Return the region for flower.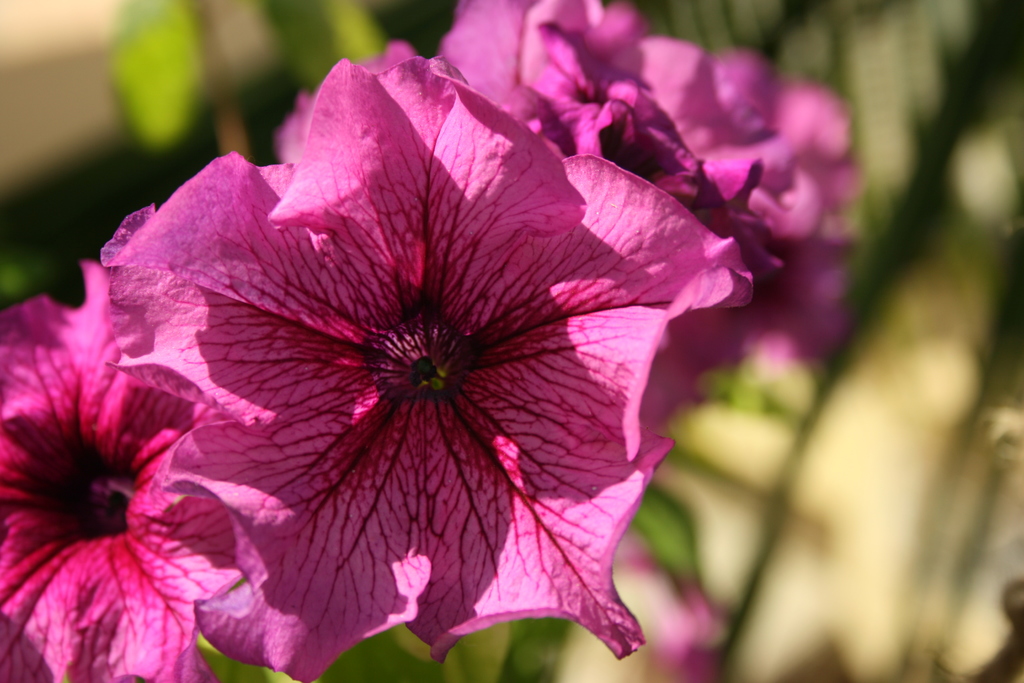
{"left": 0, "top": 258, "right": 283, "bottom": 682}.
